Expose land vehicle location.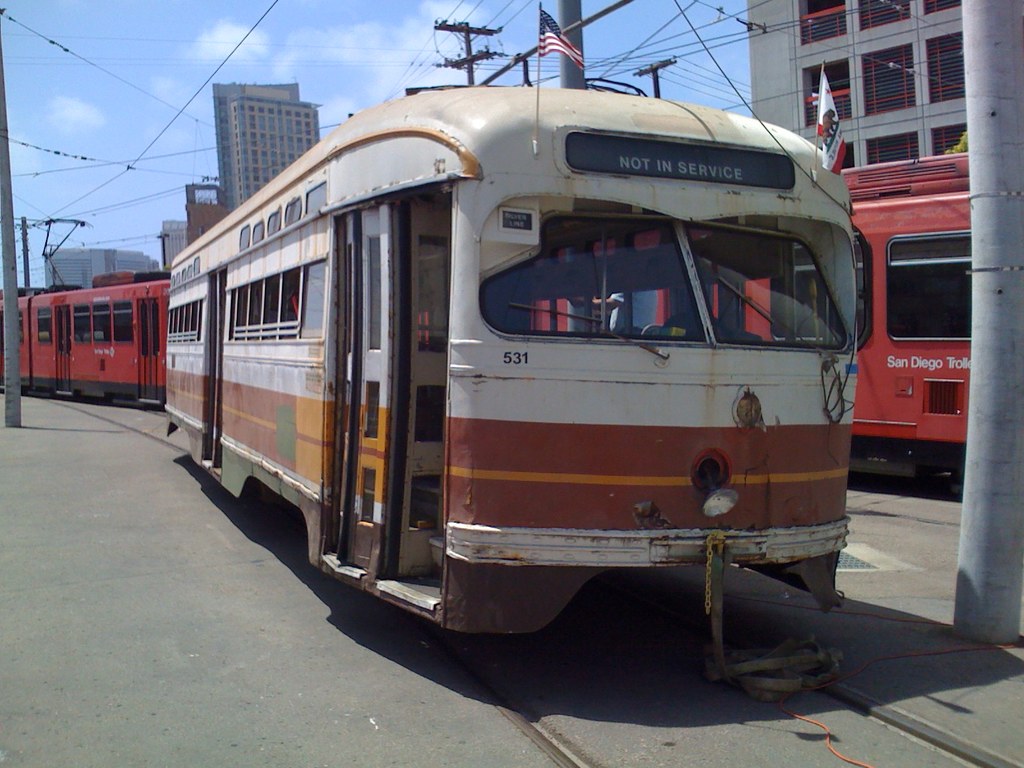
Exposed at 0 154 975 493.
